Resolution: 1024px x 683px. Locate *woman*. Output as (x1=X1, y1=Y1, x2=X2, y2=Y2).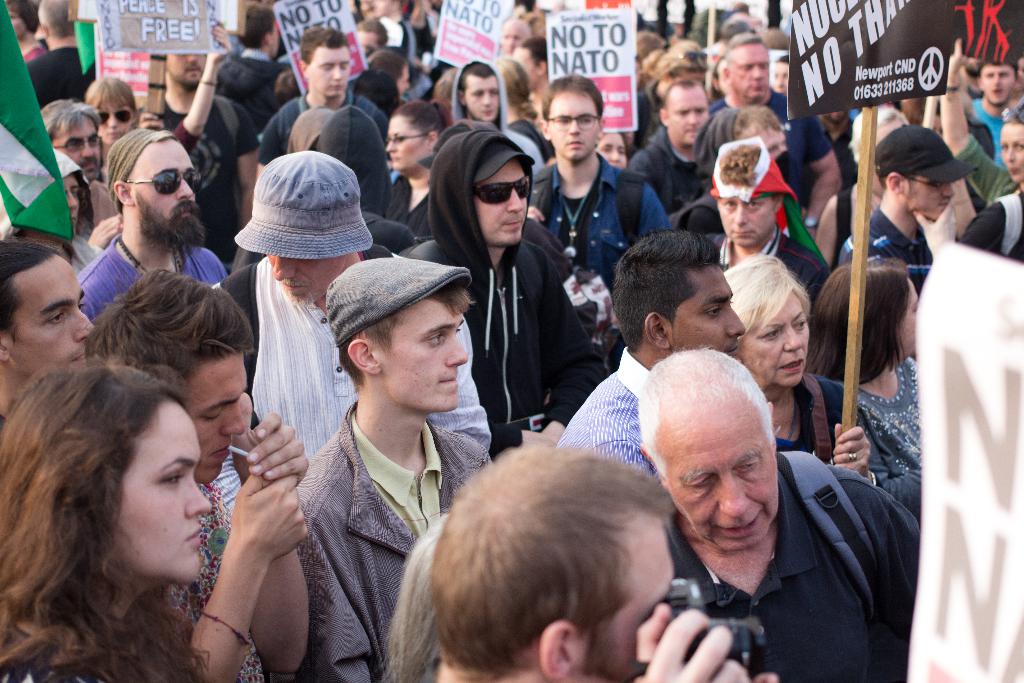
(x1=596, y1=130, x2=632, y2=171).
